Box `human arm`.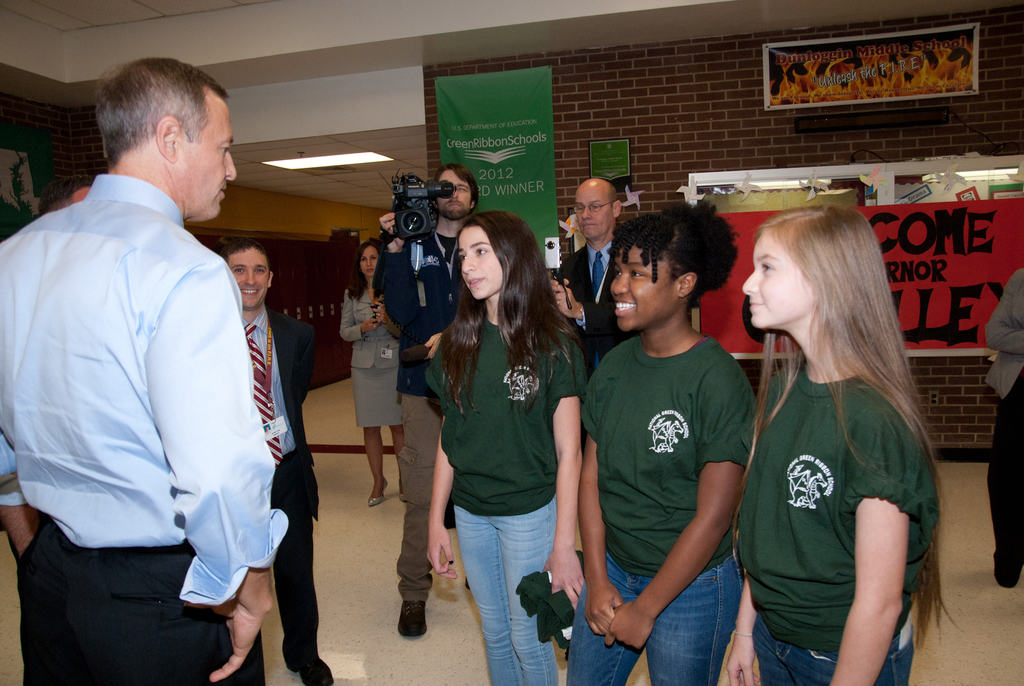
bbox=[604, 370, 757, 646].
